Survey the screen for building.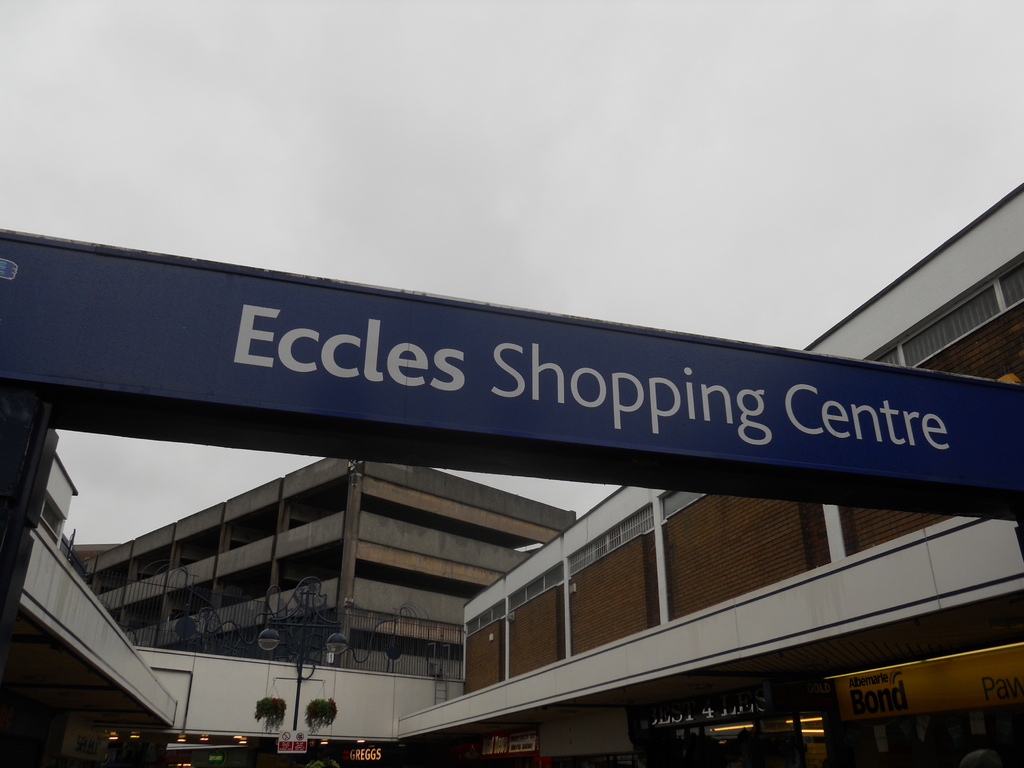
Survey found: [62,455,584,685].
